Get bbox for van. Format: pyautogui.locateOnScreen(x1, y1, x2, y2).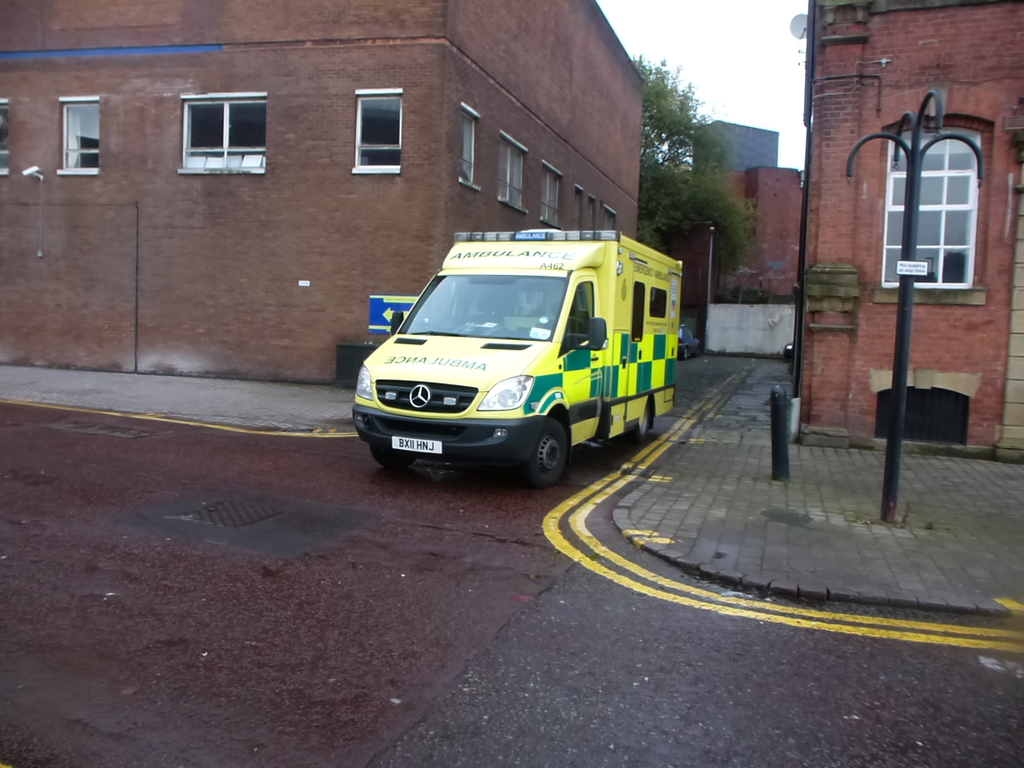
pyautogui.locateOnScreen(351, 225, 685, 487).
